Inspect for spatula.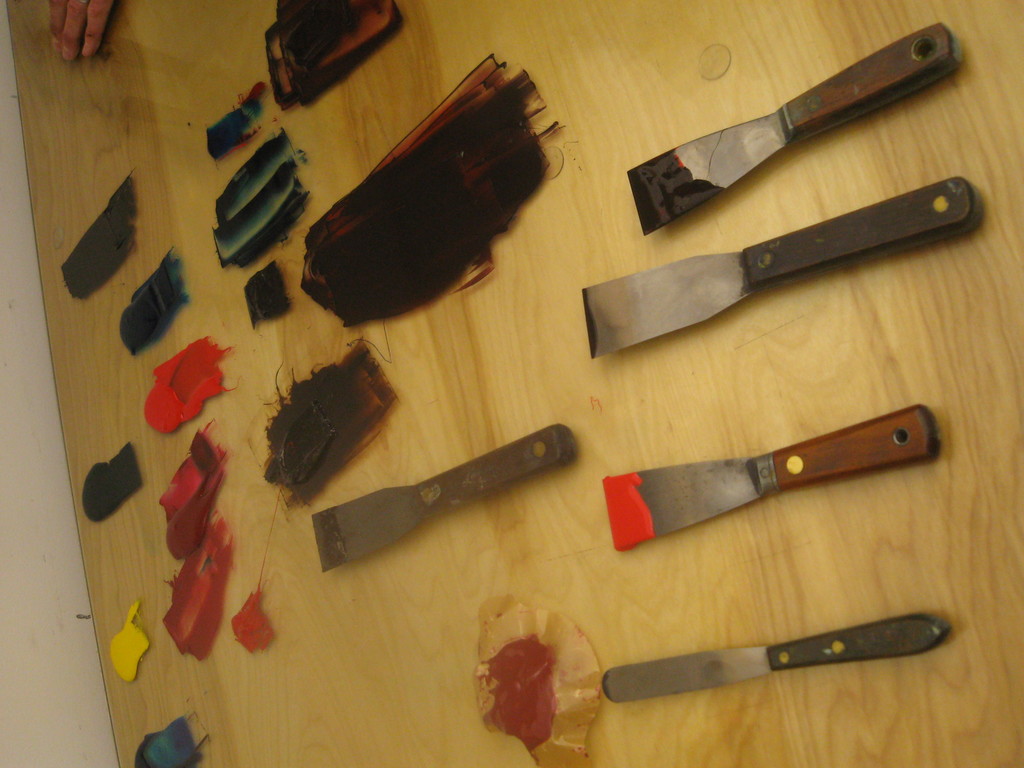
Inspection: [left=582, top=175, right=985, bottom=362].
